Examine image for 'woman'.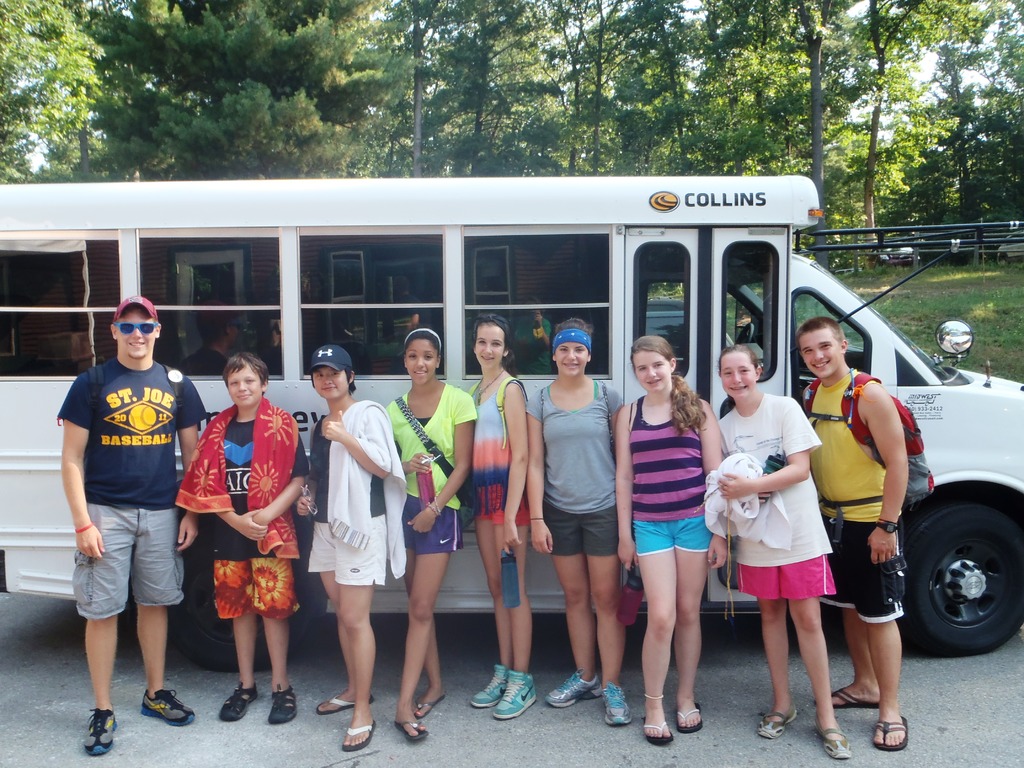
Examination result: crop(383, 328, 479, 743).
